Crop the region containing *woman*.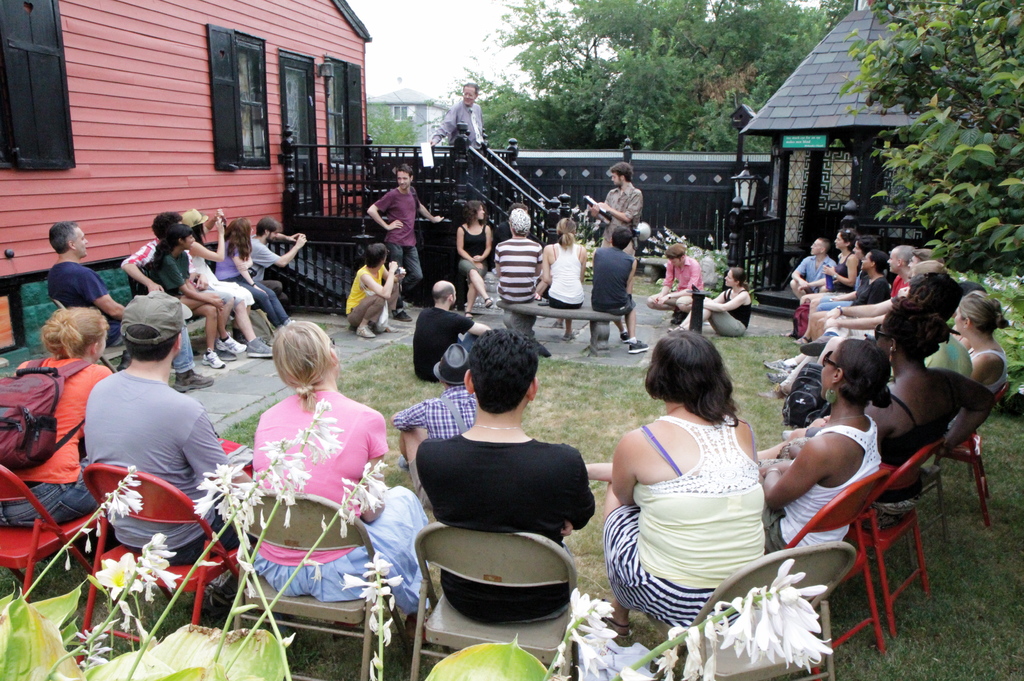
Crop region: pyautogui.locateOnScreen(762, 340, 895, 553).
